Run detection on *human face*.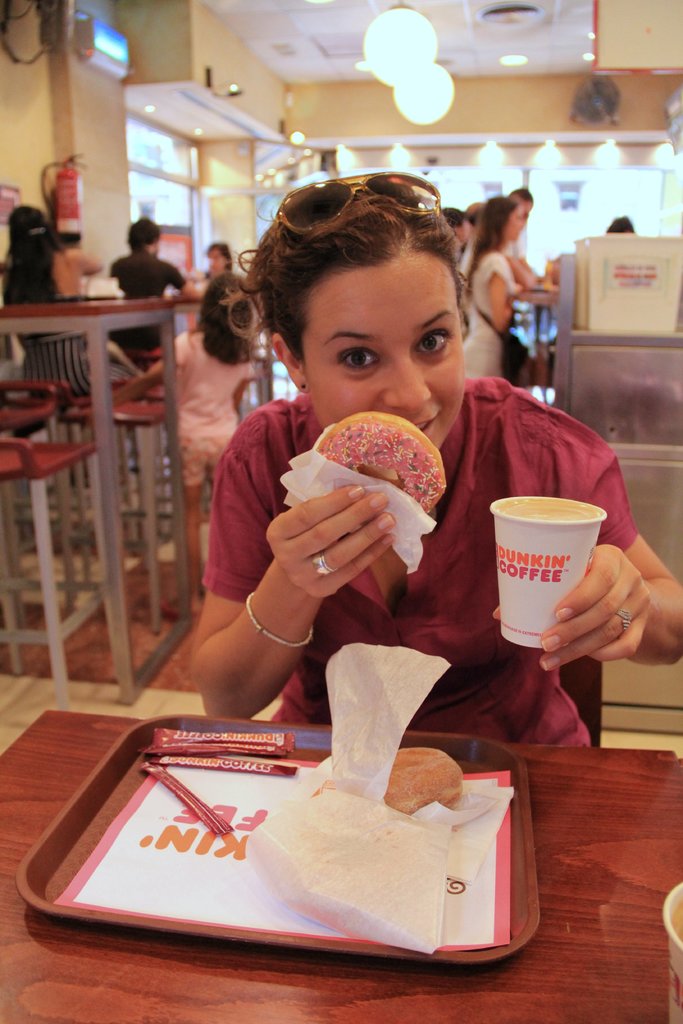
Result: 210:245:226:273.
